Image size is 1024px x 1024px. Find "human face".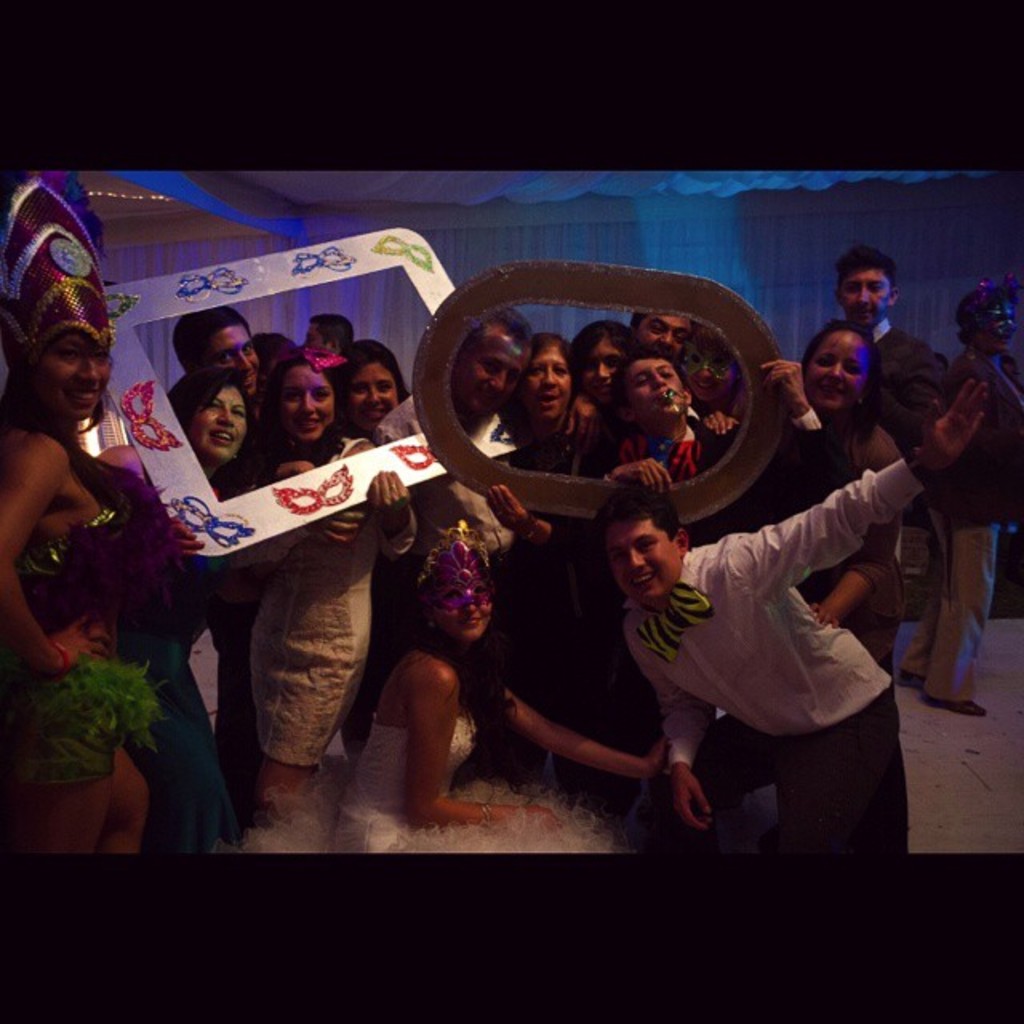
detection(32, 336, 106, 406).
